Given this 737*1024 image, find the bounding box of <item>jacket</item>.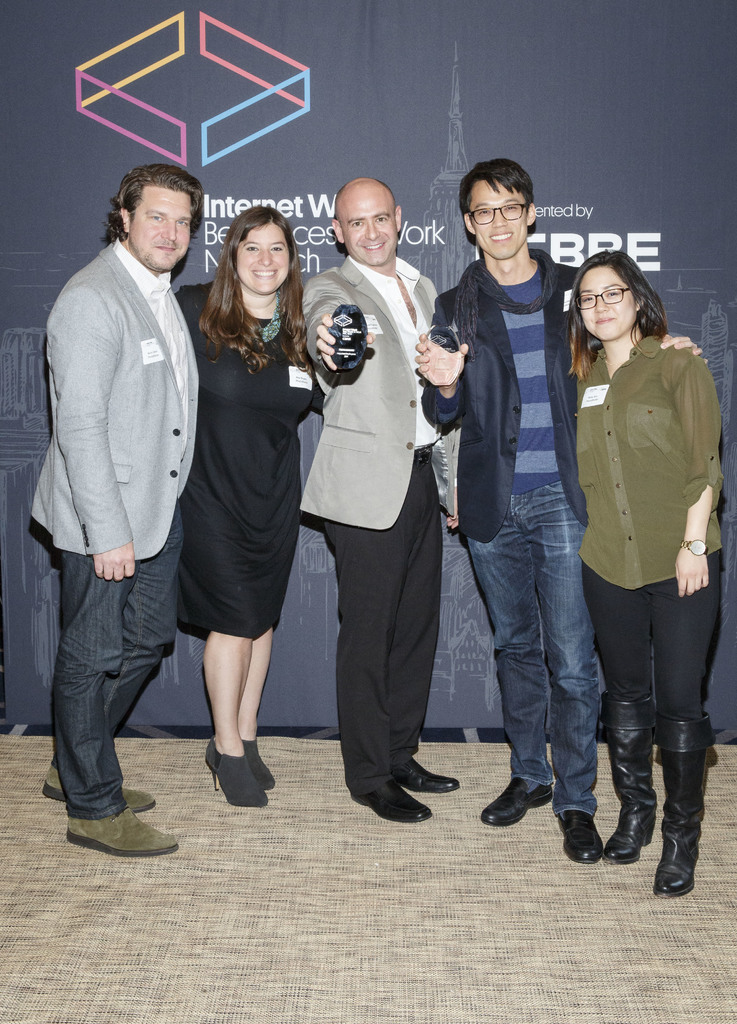
locate(303, 254, 456, 541).
